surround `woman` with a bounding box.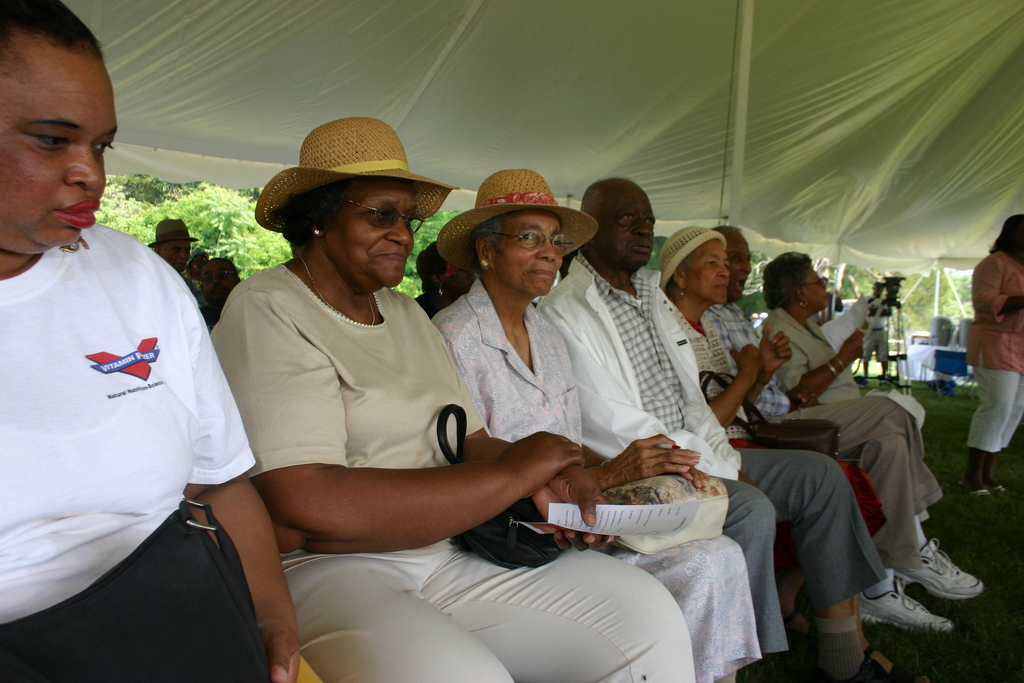
select_region(753, 247, 945, 527).
